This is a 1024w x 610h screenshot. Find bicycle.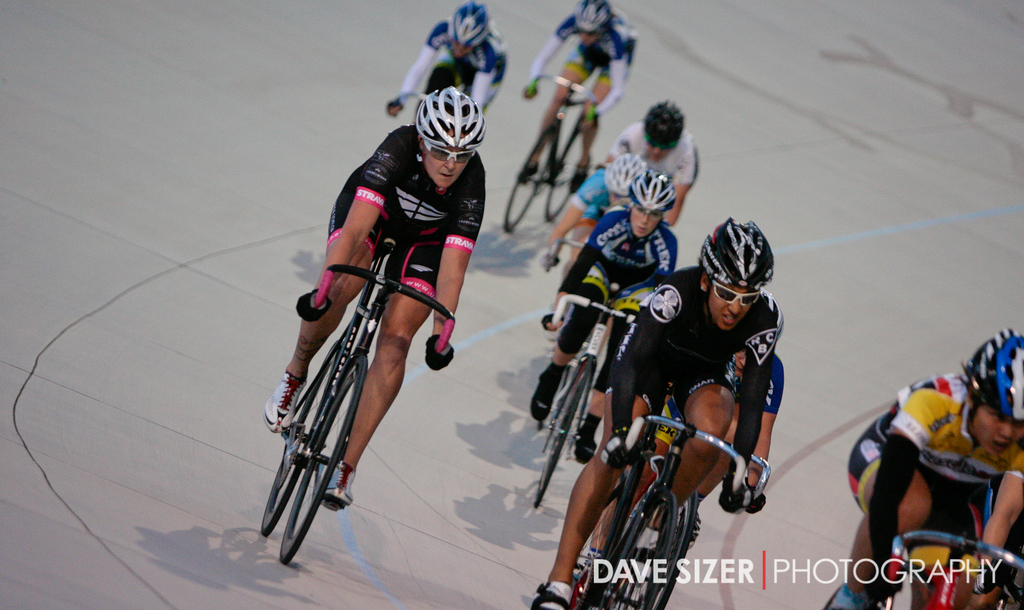
Bounding box: box=[502, 71, 592, 232].
